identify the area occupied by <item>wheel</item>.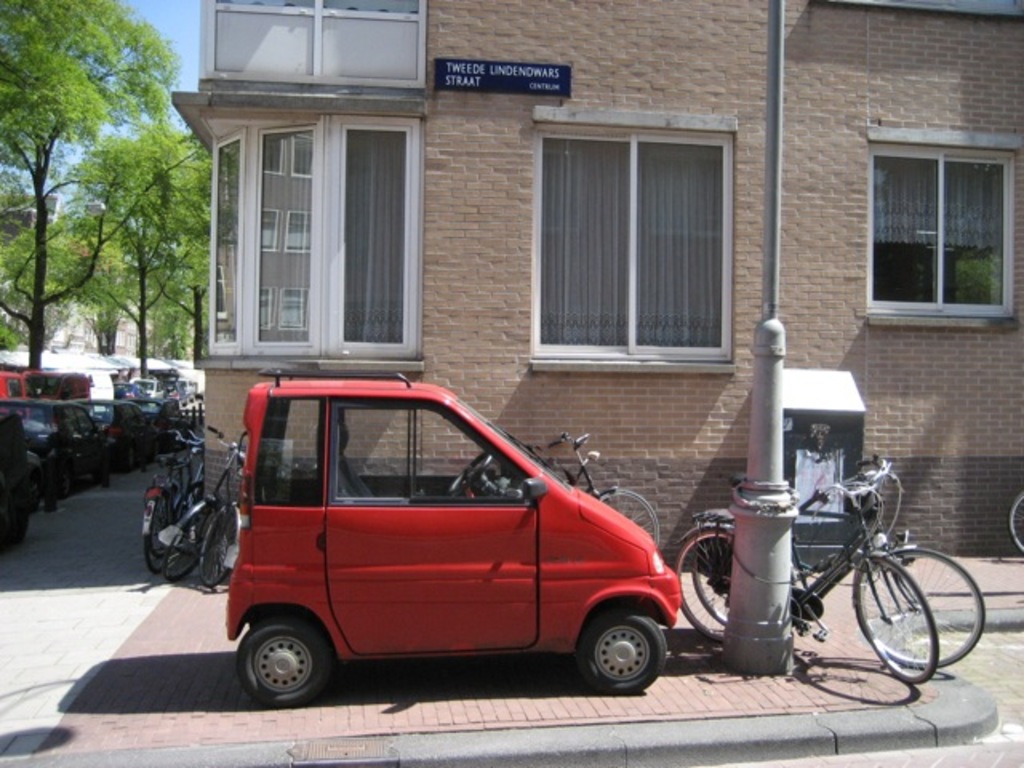
Area: box=[1008, 490, 1022, 549].
